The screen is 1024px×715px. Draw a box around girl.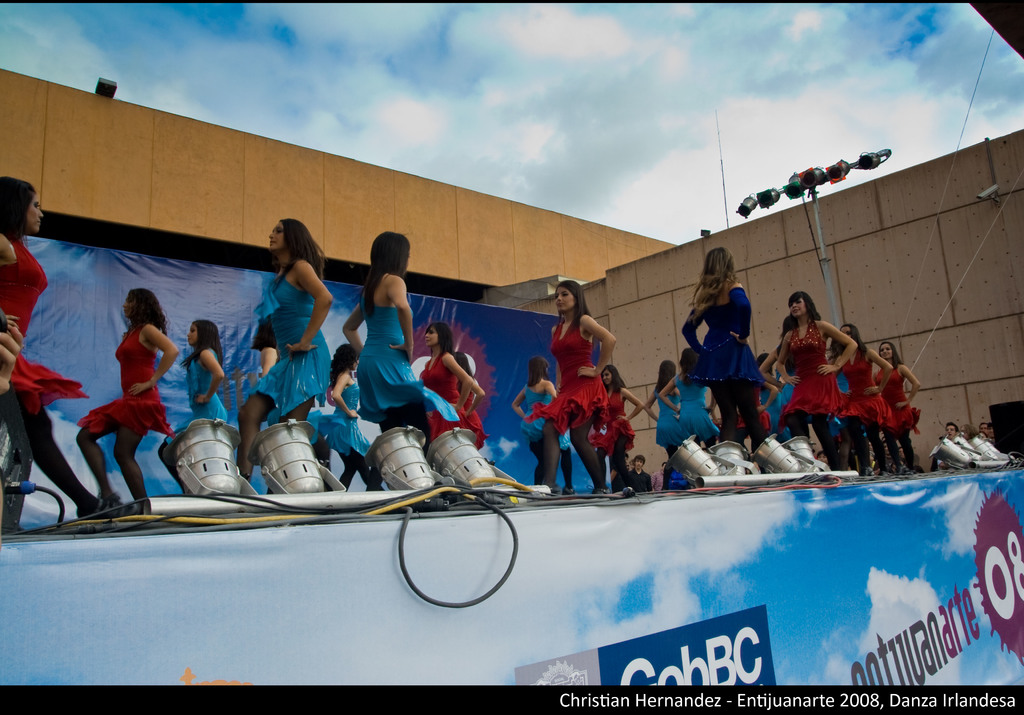
box(321, 350, 367, 486).
